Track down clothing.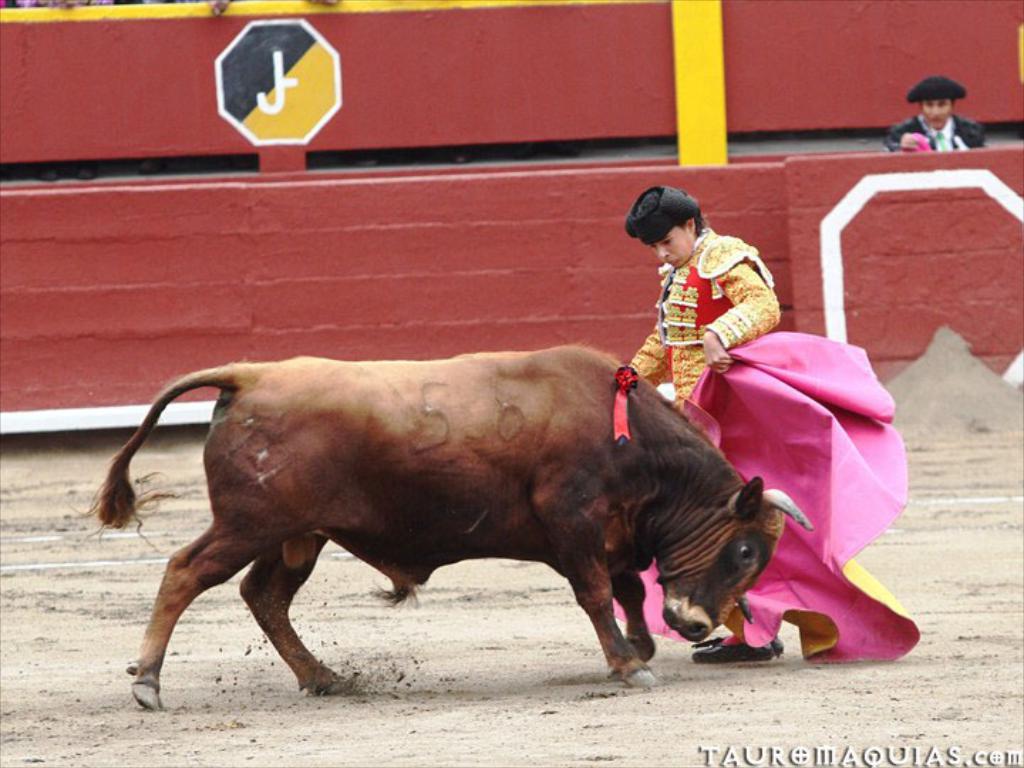
Tracked to x1=883, y1=90, x2=993, y2=149.
